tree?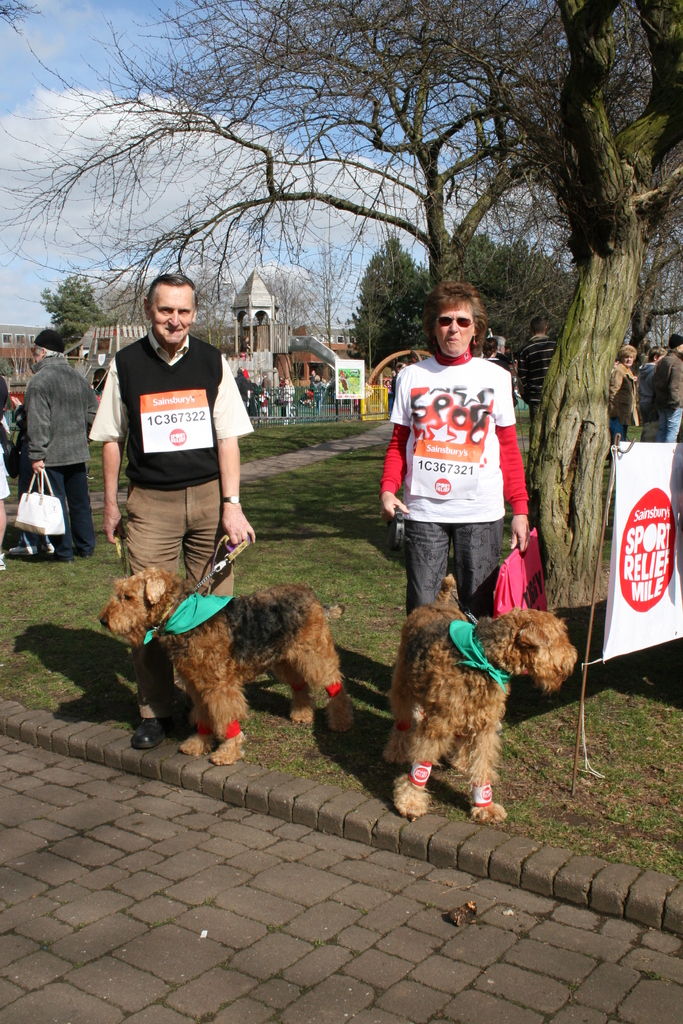
box(47, 275, 124, 357)
